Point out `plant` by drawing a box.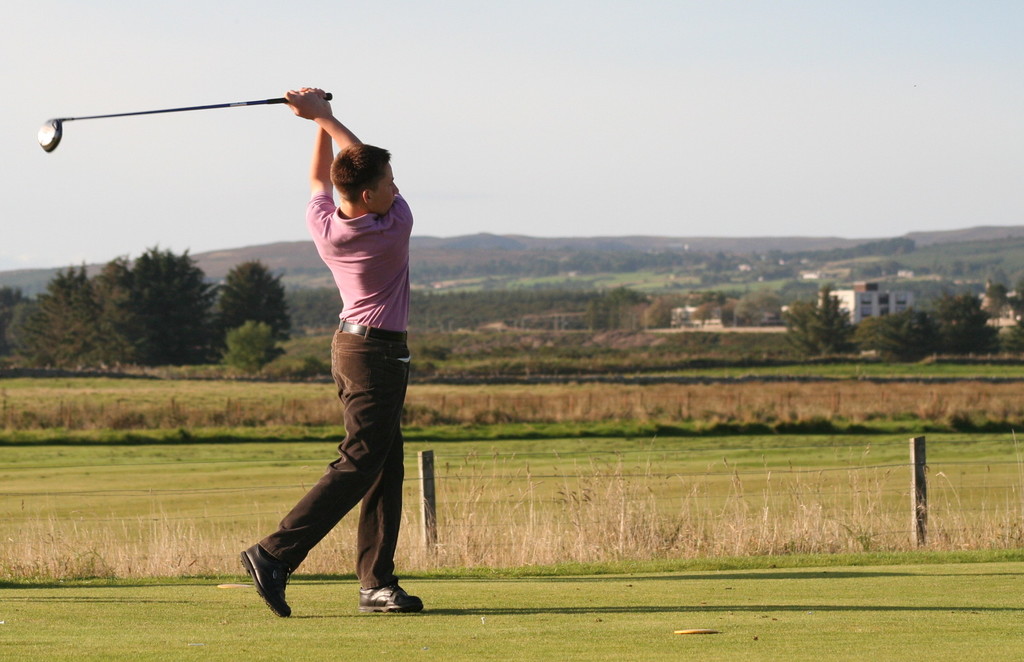
region(220, 312, 276, 386).
